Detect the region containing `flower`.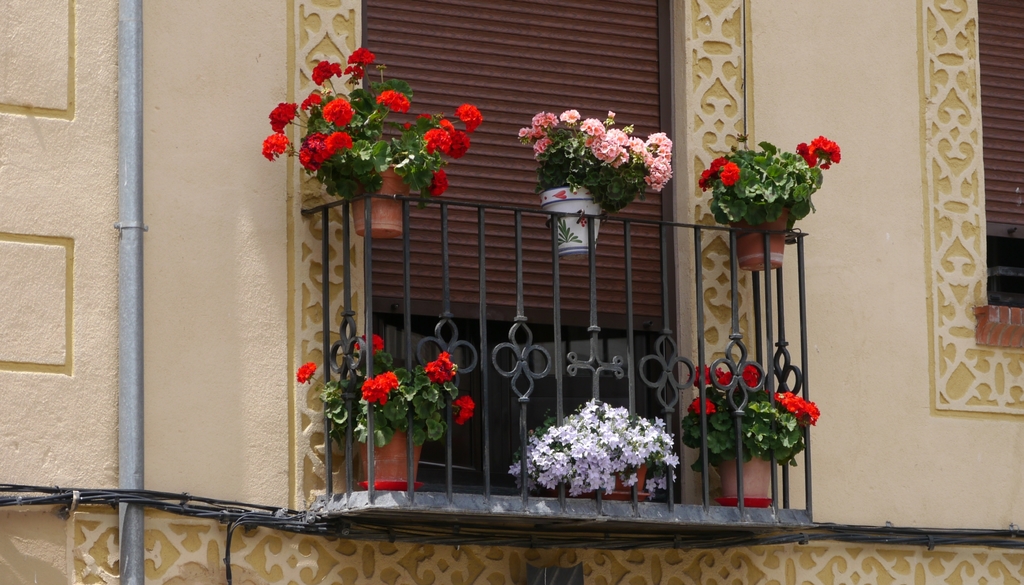
<bbox>349, 47, 375, 60</bbox>.
